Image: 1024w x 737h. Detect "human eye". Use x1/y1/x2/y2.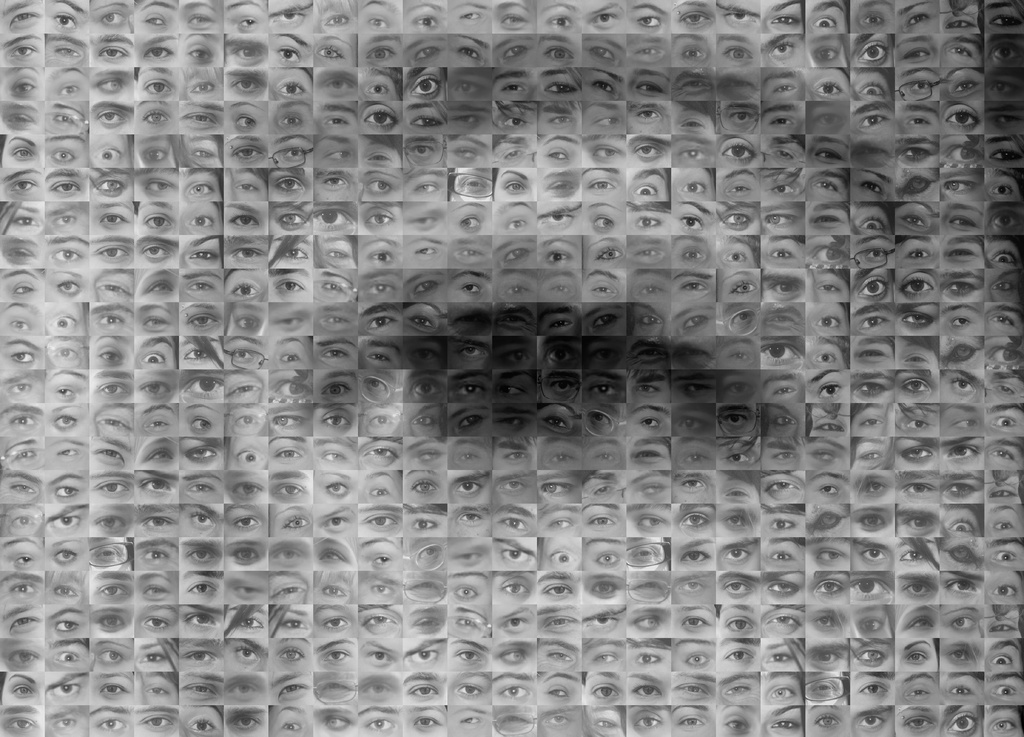
409/683/434/699.
